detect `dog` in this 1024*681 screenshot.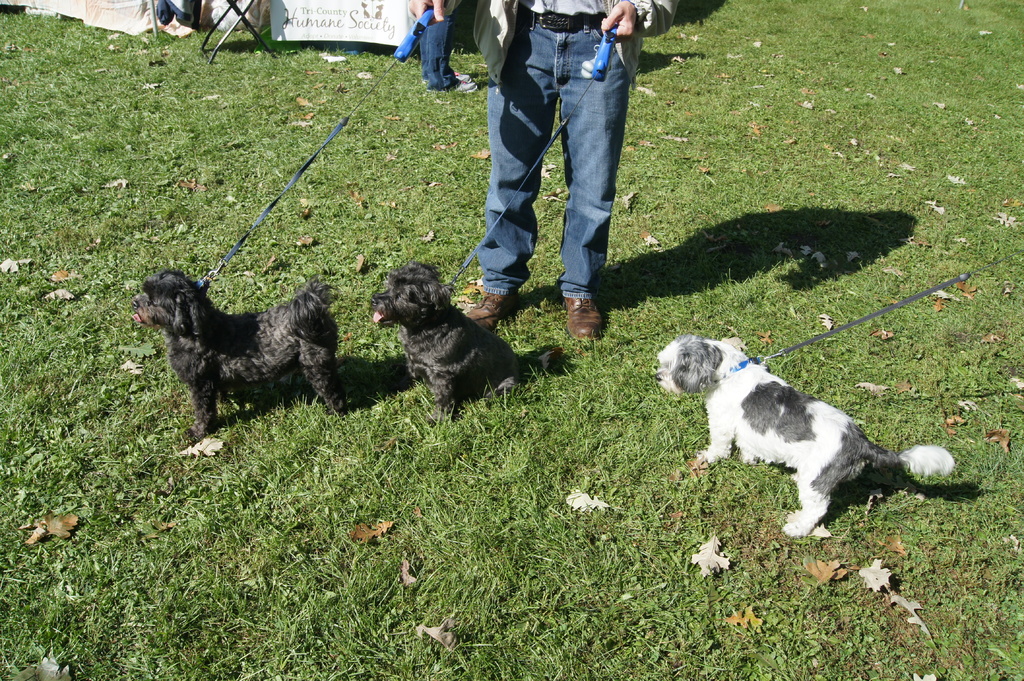
Detection: <region>131, 266, 351, 441</region>.
